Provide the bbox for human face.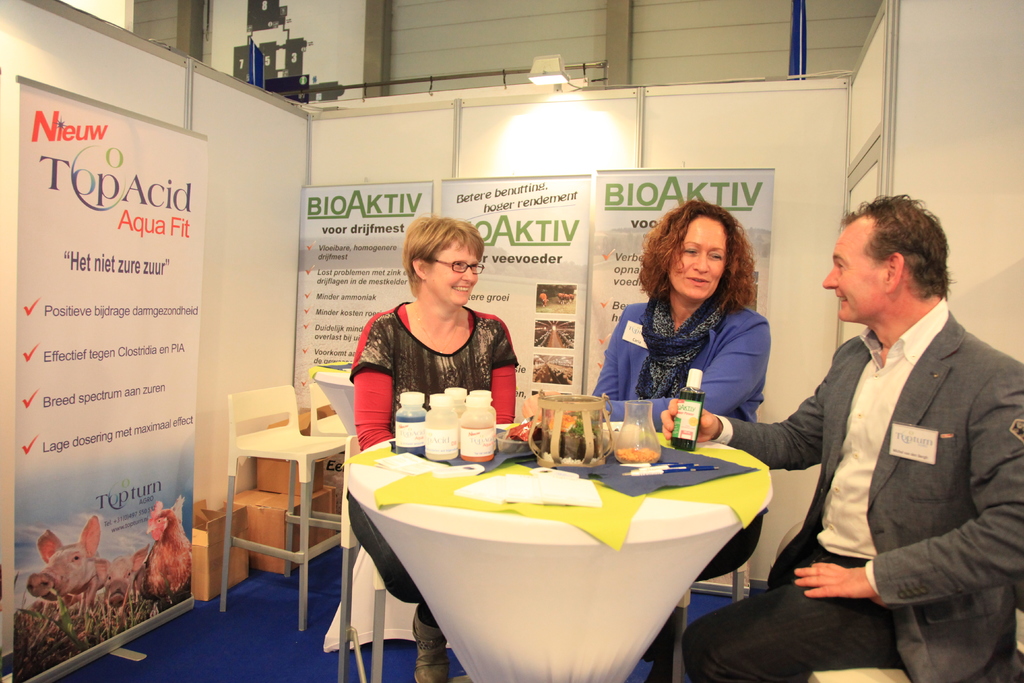
left=428, top=240, right=477, bottom=304.
